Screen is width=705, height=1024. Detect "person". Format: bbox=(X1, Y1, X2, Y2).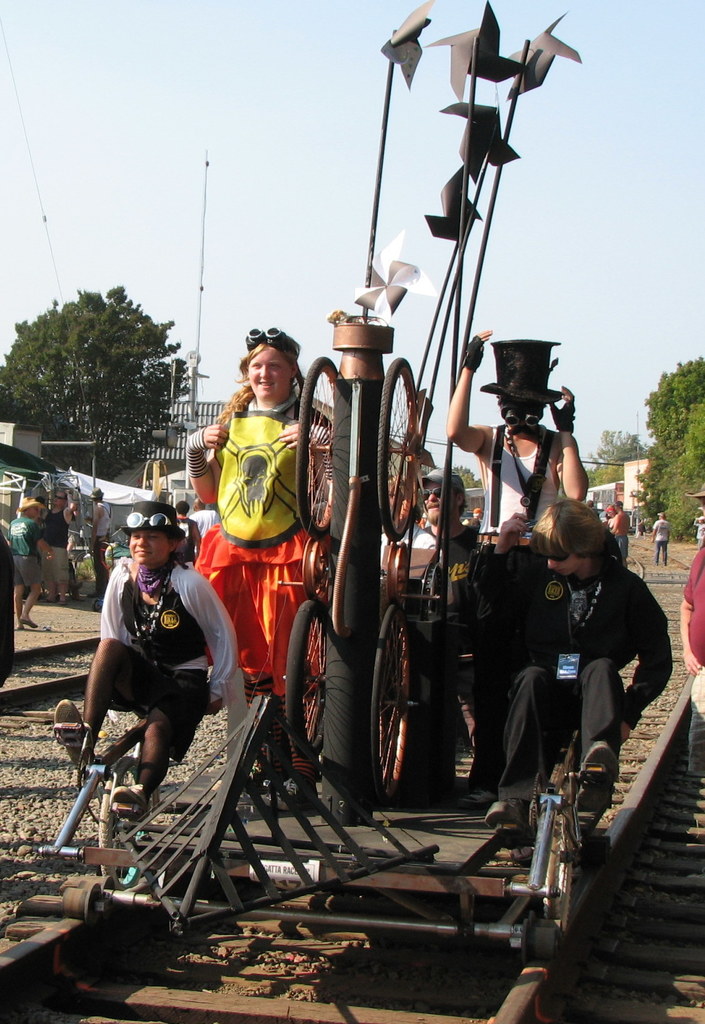
bbox=(440, 319, 592, 590).
